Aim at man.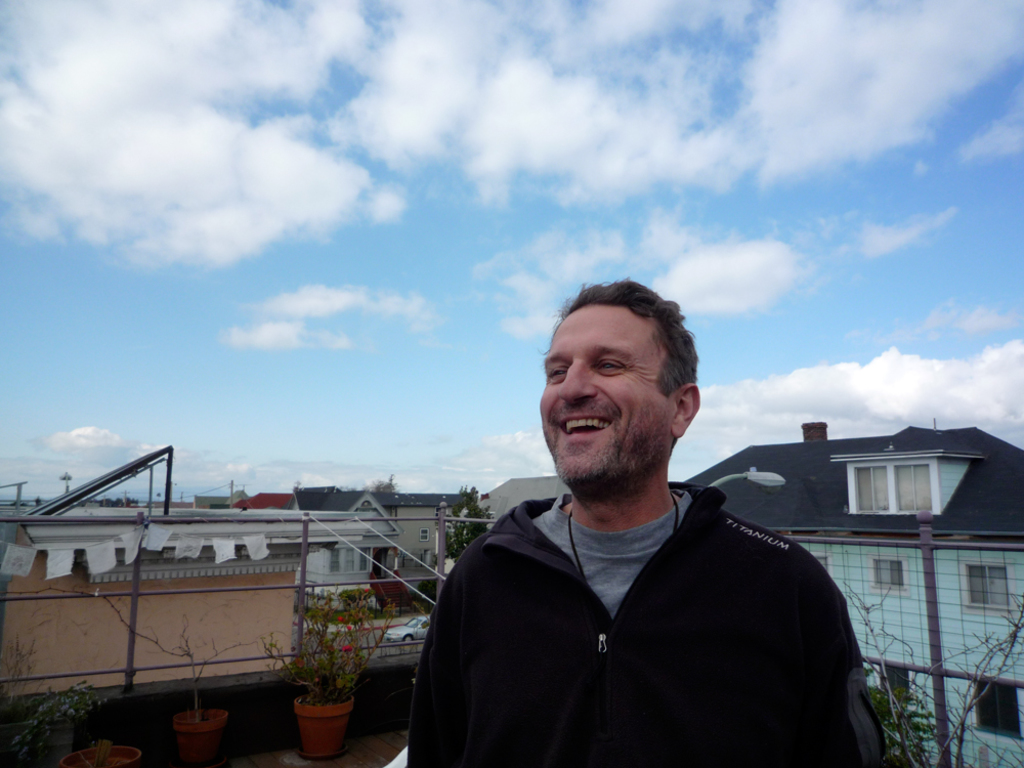
Aimed at BBox(406, 297, 872, 759).
